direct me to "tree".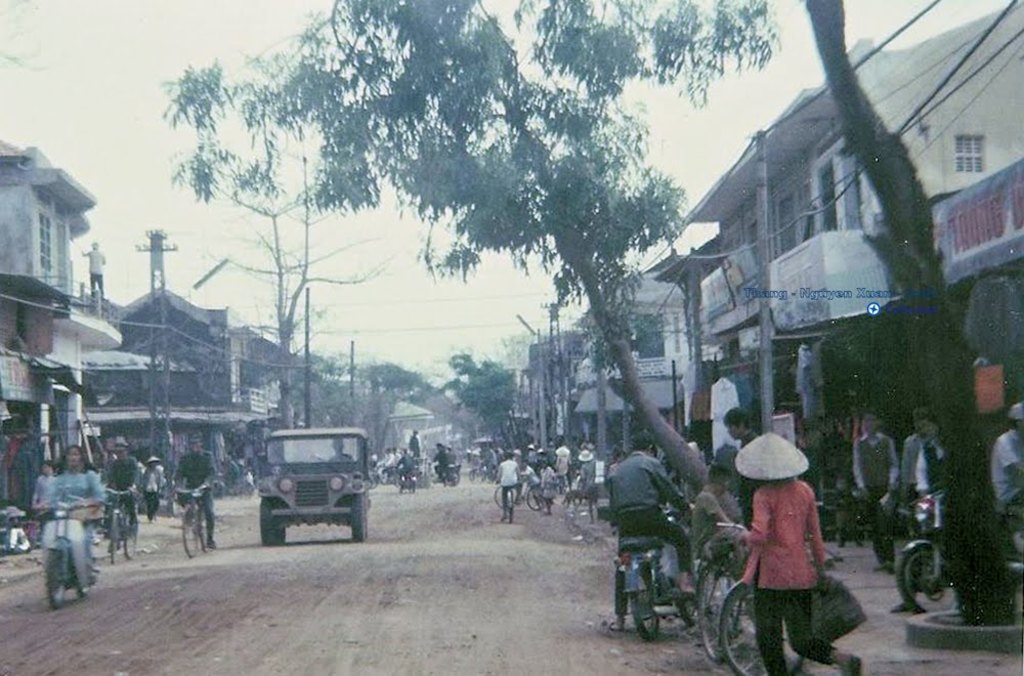
Direction: region(206, 0, 969, 616).
